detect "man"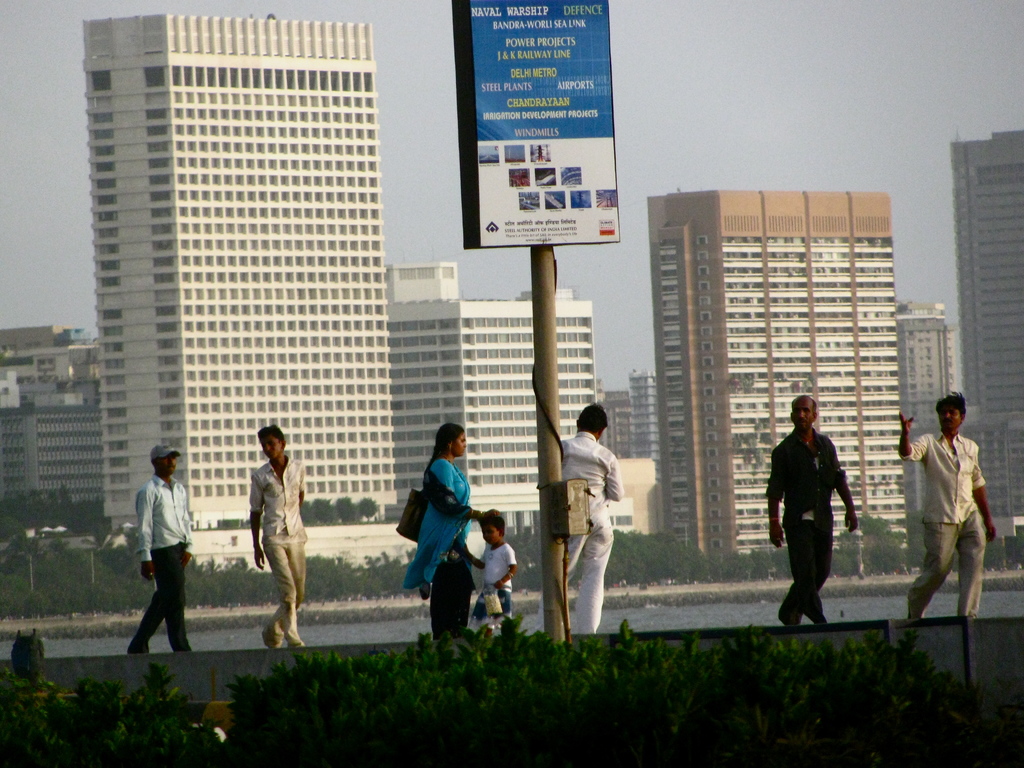
x1=767 y1=396 x2=858 y2=625
